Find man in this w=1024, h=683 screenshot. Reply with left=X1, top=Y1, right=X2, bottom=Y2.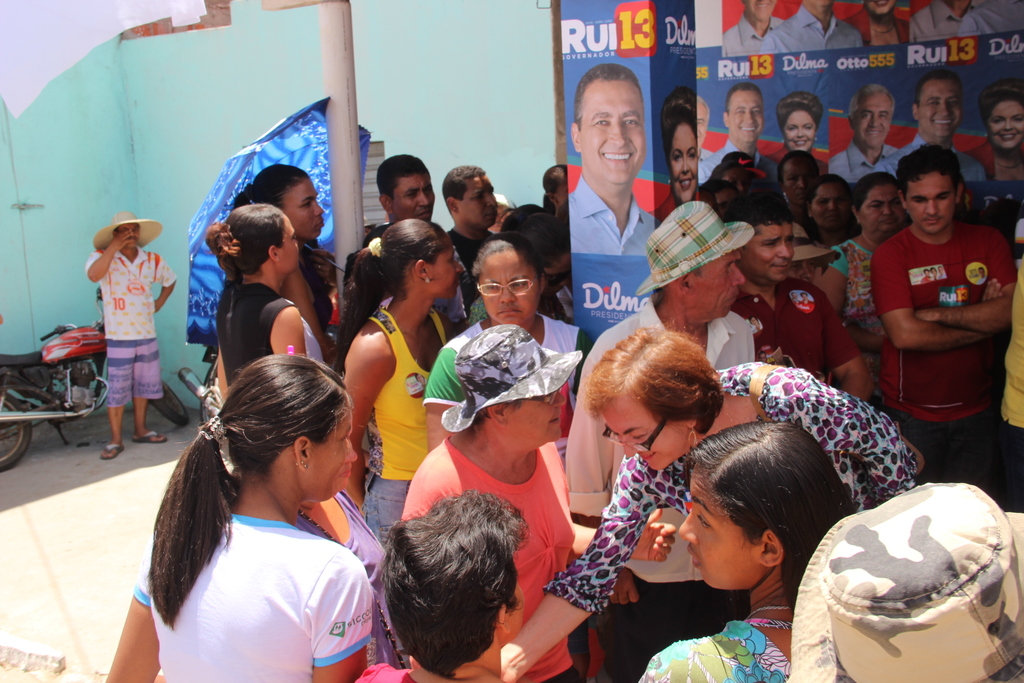
left=566, top=199, right=748, bottom=682.
